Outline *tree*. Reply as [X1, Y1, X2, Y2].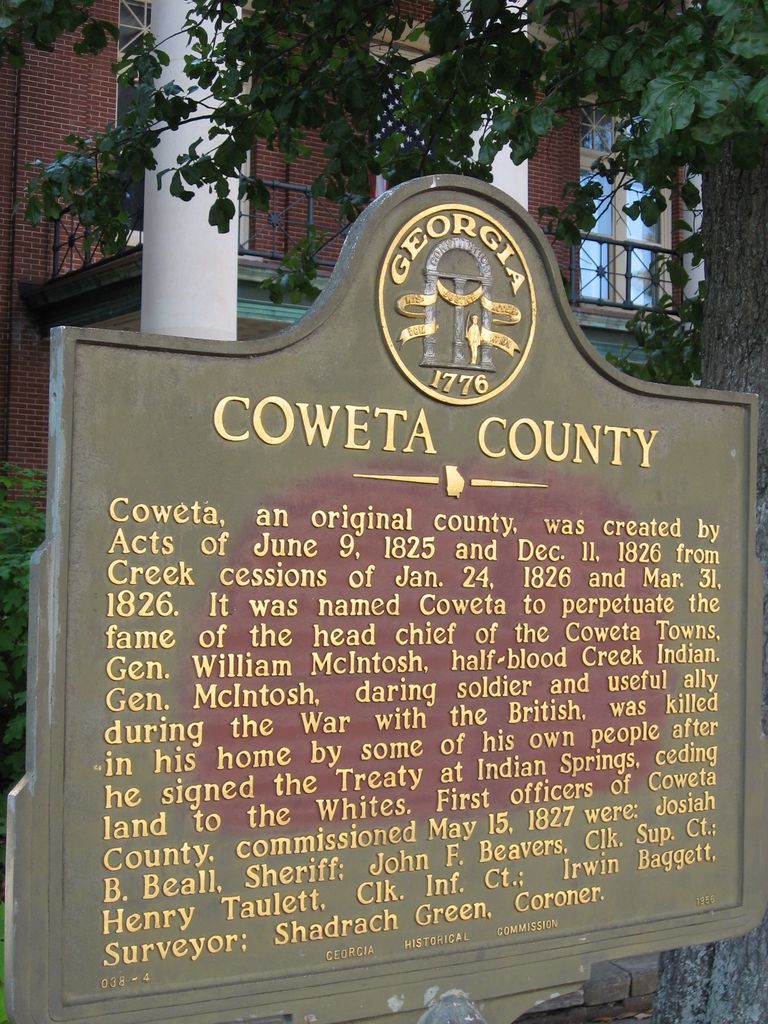
[0, 0, 767, 1023].
